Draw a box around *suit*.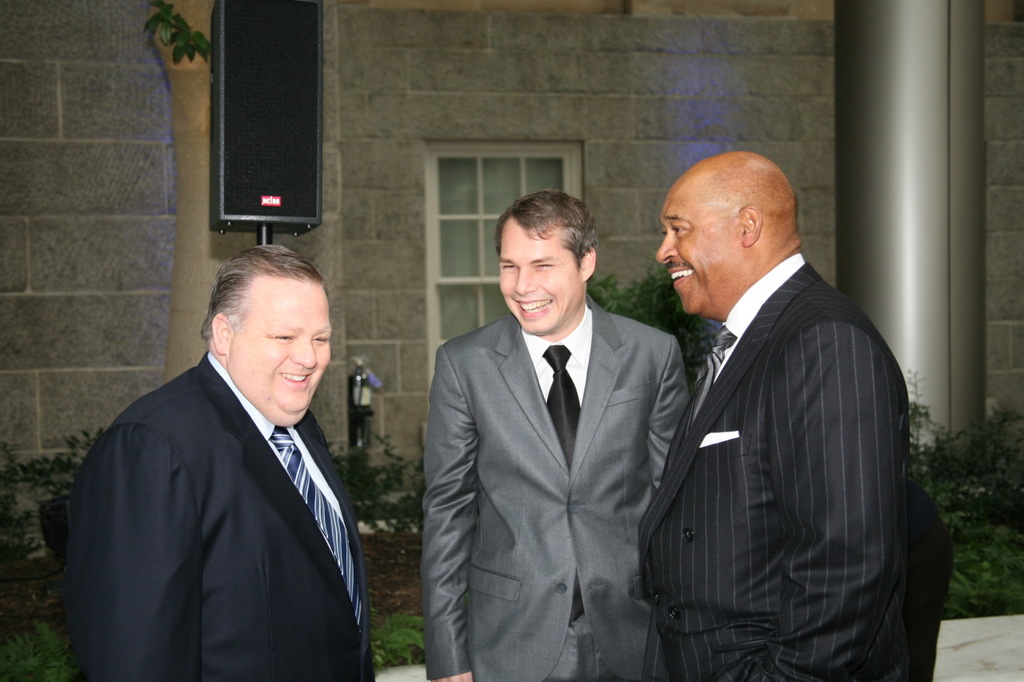
rect(429, 184, 684, 680).
